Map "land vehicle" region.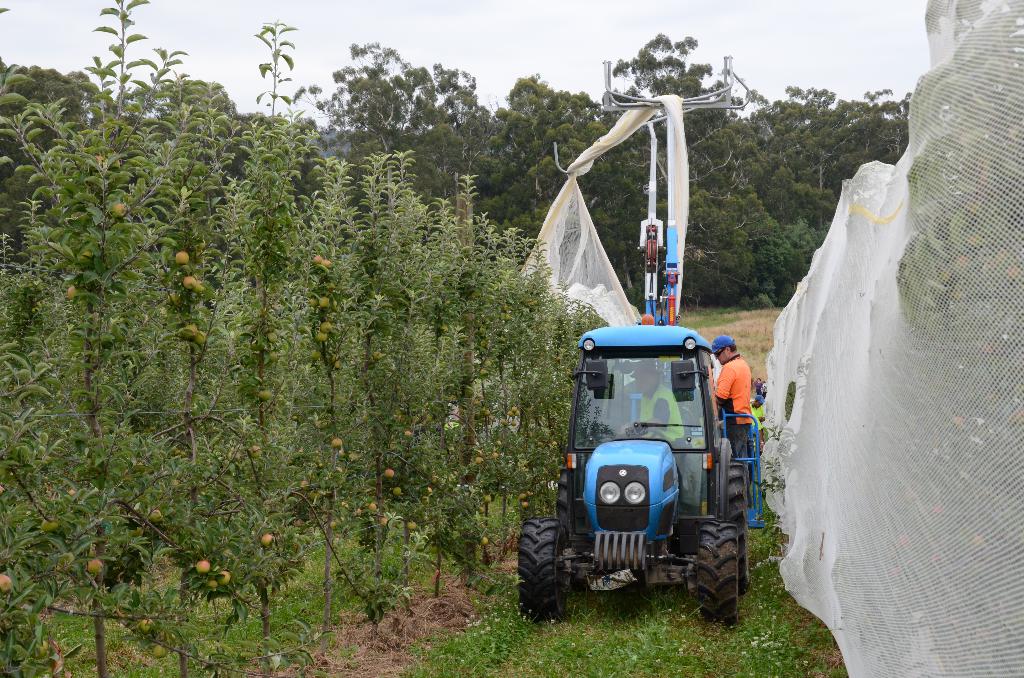
Mapped to (534, 314, 772, 646).
